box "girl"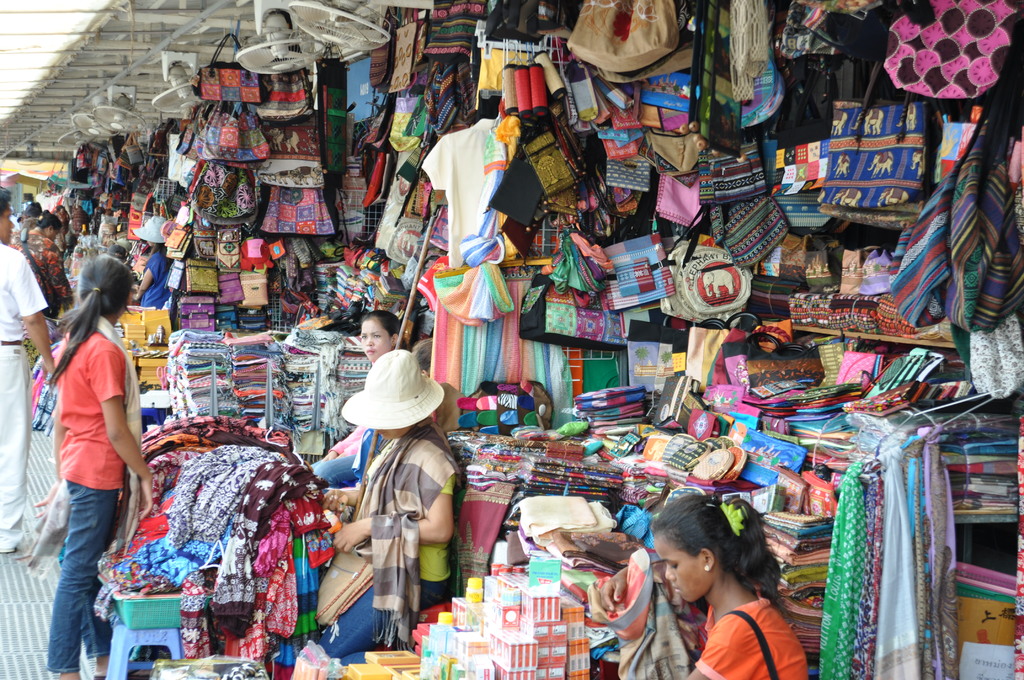
<box>625,502,838,679</box>
